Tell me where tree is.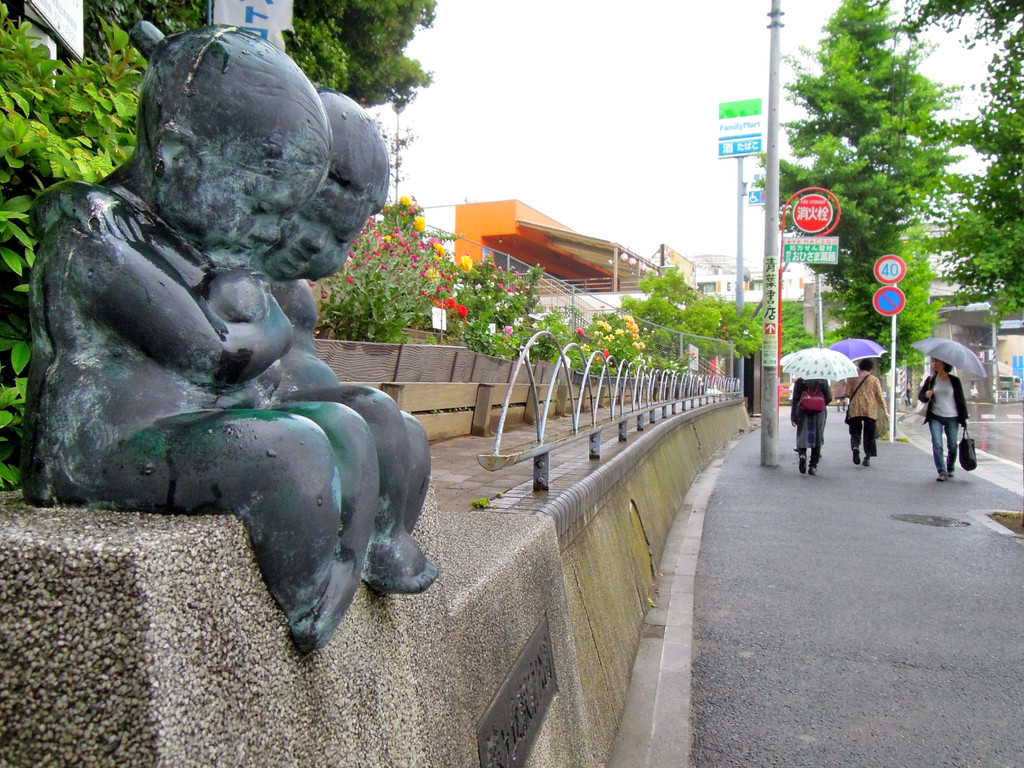
tree is at 749:0:958:345.
